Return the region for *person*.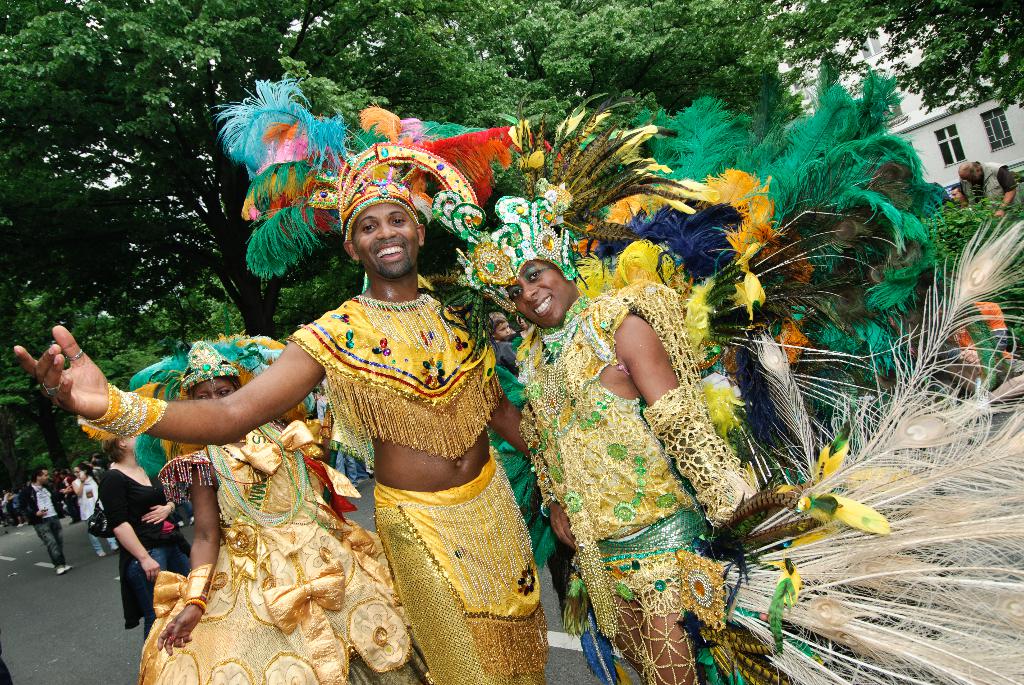
[14,186,544,684].
